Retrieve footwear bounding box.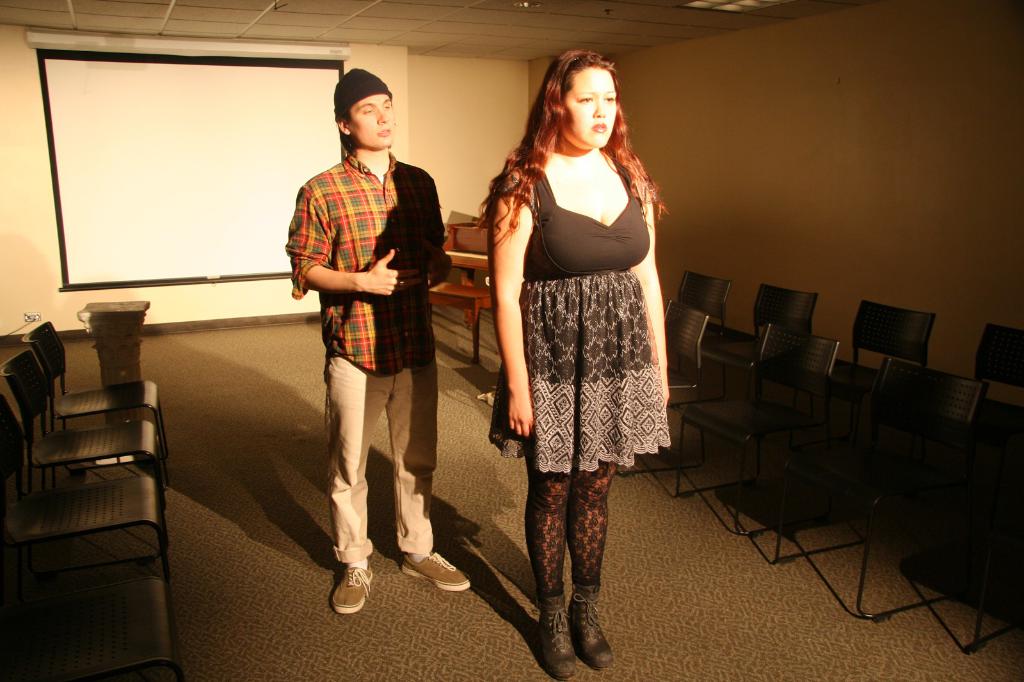
Bounding box: pyautogui.locateOnScreen(401, 544, 474, 596).
